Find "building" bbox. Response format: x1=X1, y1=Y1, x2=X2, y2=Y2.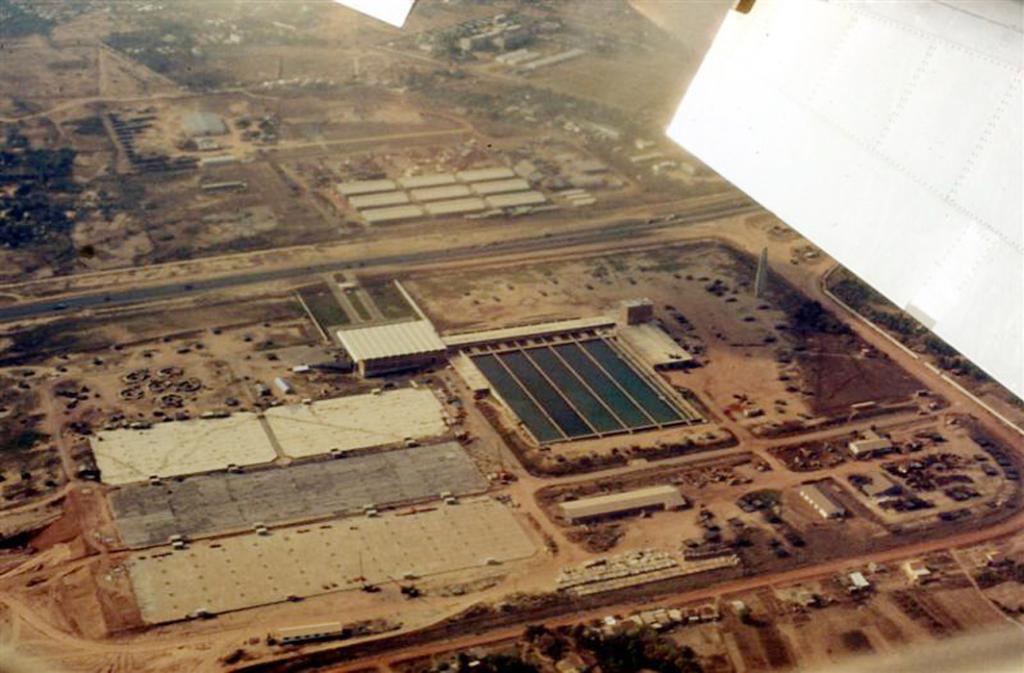
x1=796, y1=485, x2=846, y2=523.
